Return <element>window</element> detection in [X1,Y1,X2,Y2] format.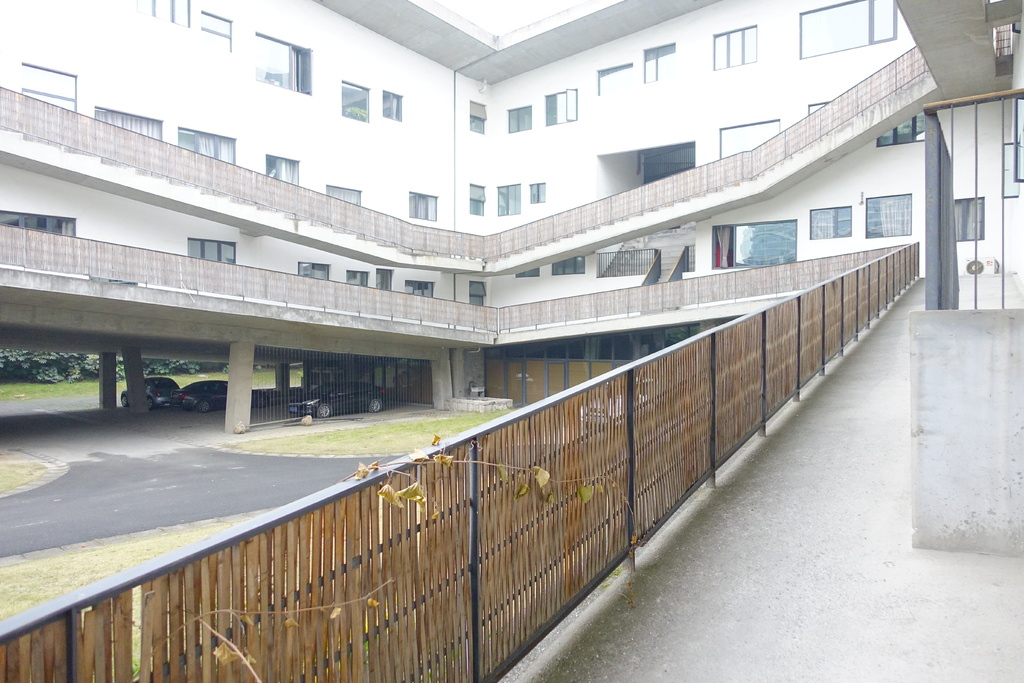
[504,102,534,136].
